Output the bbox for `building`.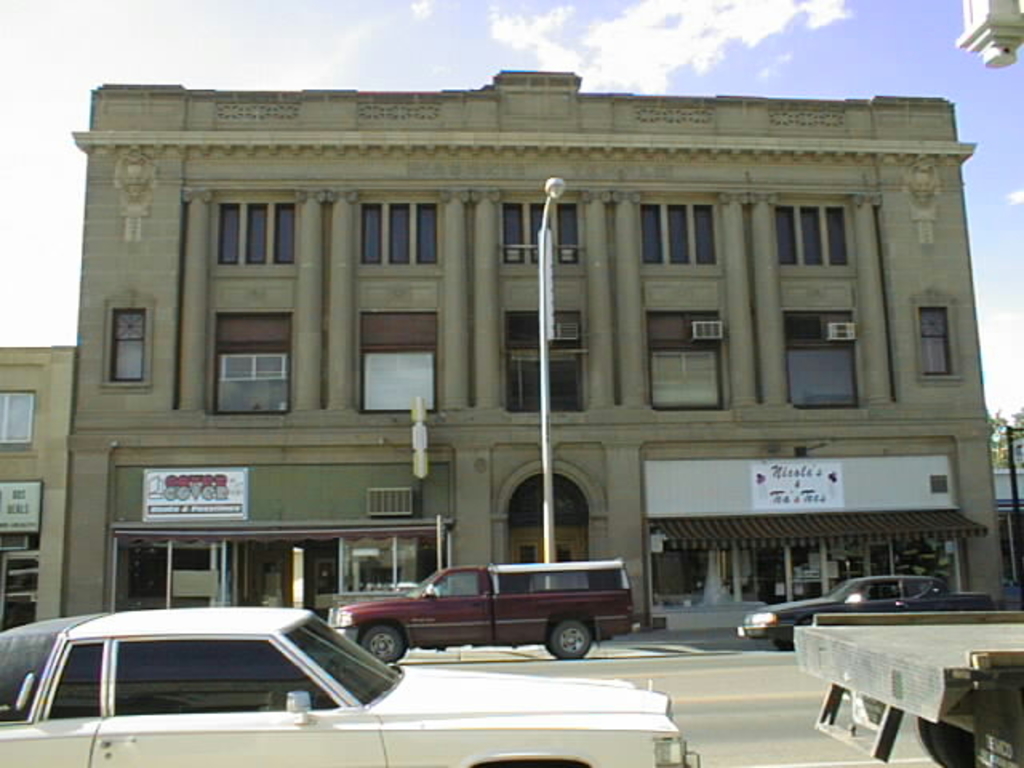
<box>66,61,1006,630</box>.
